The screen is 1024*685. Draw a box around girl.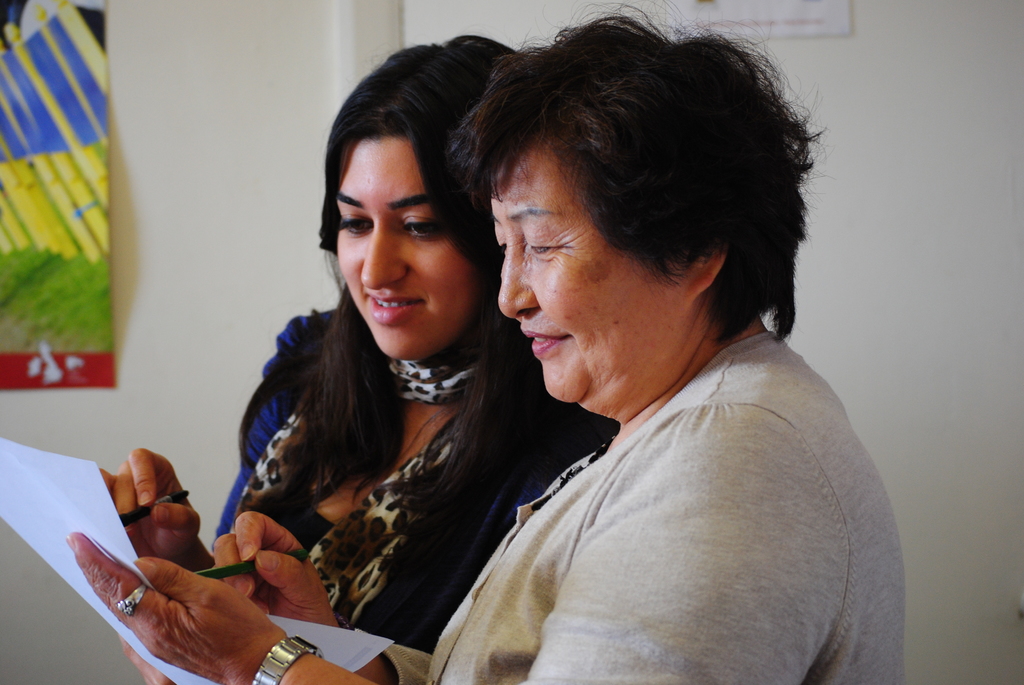
region(96, 33, 618, 654).
